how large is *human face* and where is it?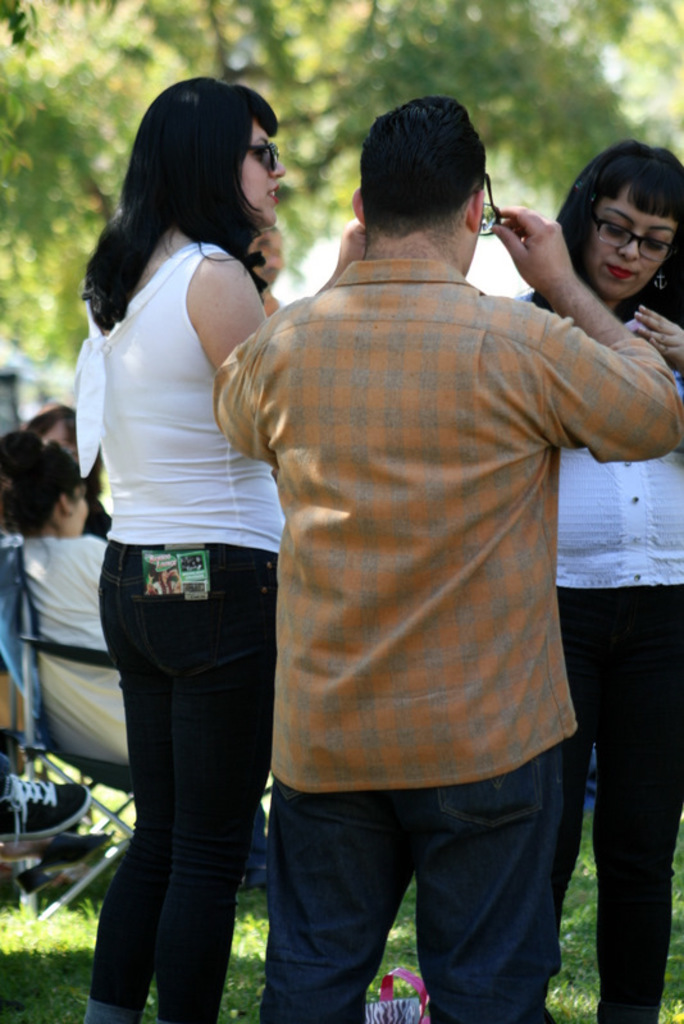
Bounding box: x1=72, y1=490, x2=87, y2=536.
